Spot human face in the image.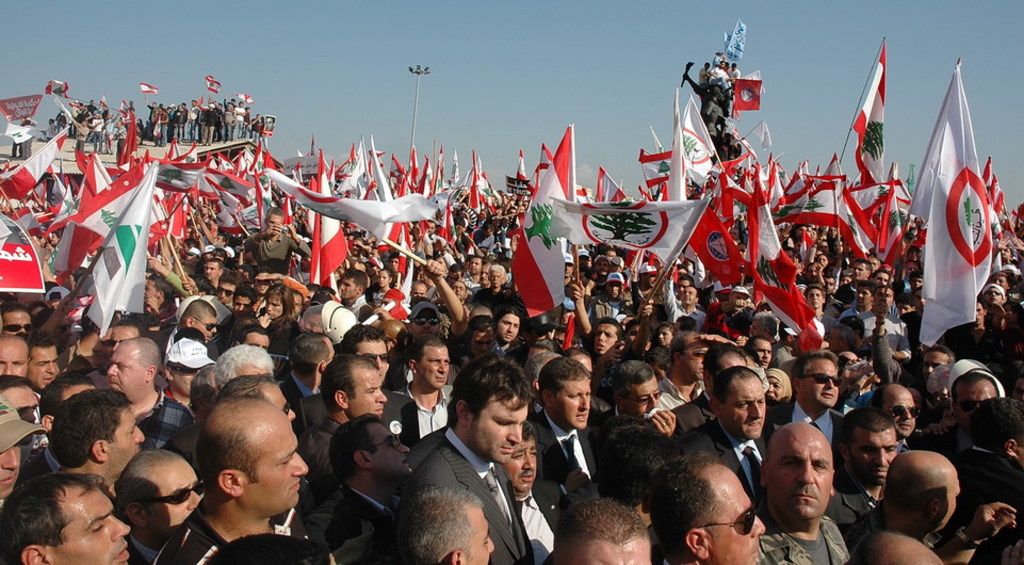
human face found at box=[873, 271, 891, 285].
